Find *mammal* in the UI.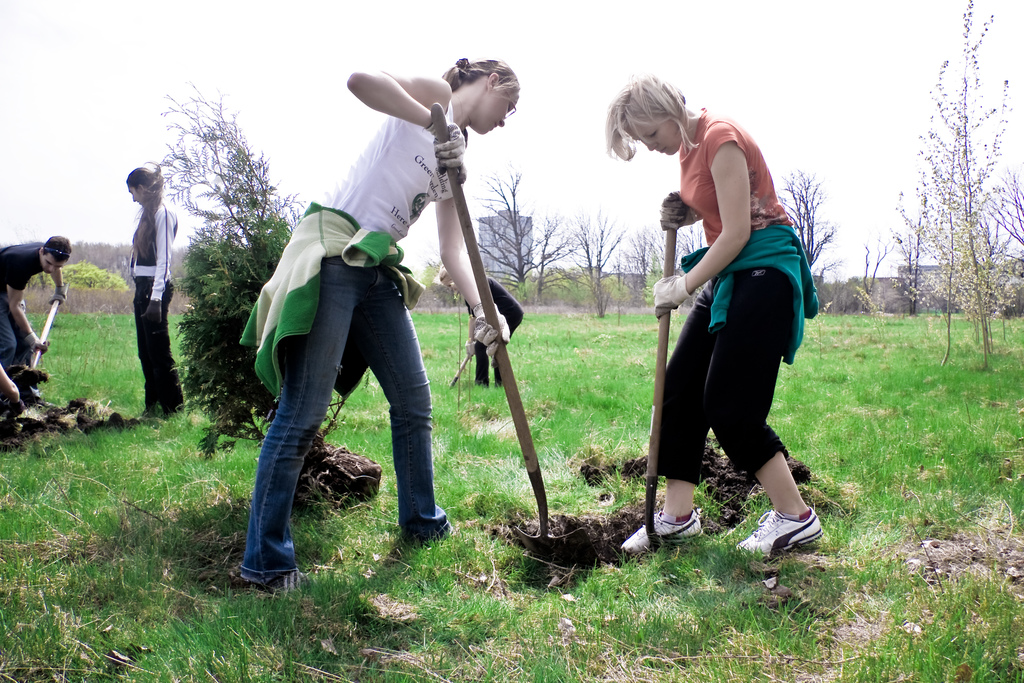
UI element at crop(602, 69, 829, 556).
